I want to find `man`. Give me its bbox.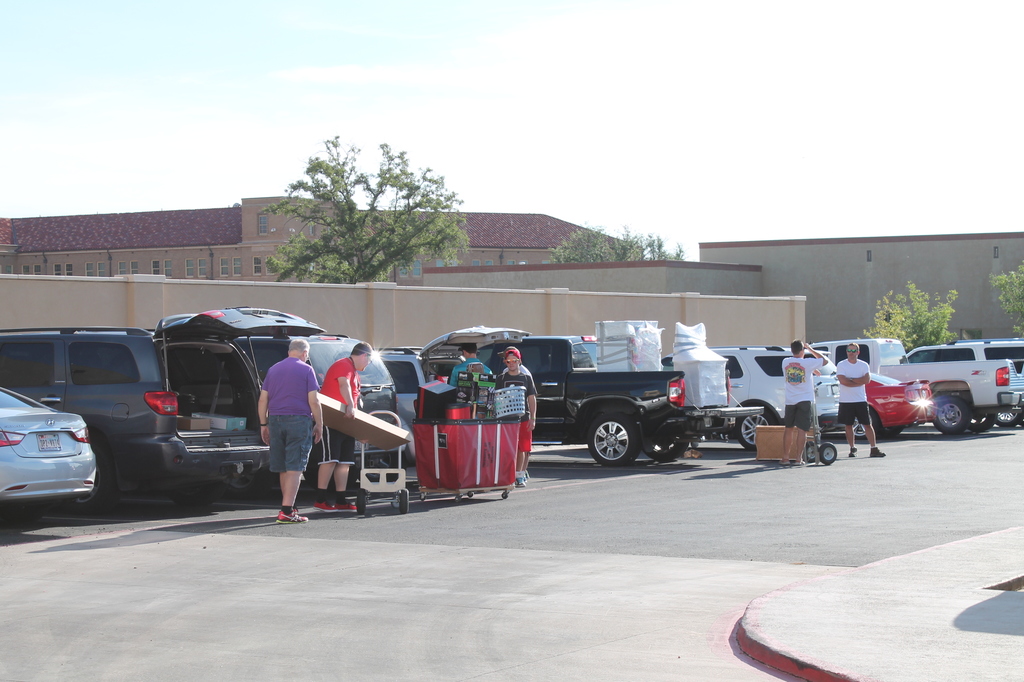
x1=313 y1=337 x2=376 y2=513.
